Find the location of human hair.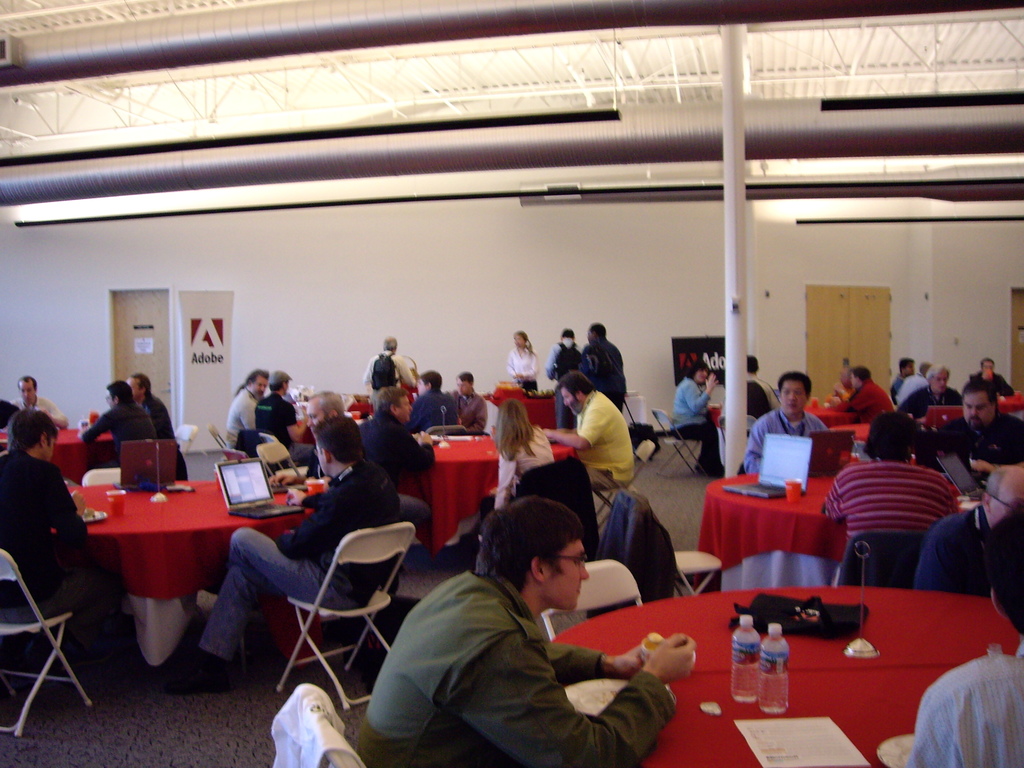
Location: (x1=747, y1=352, x2=760, y2=375).
